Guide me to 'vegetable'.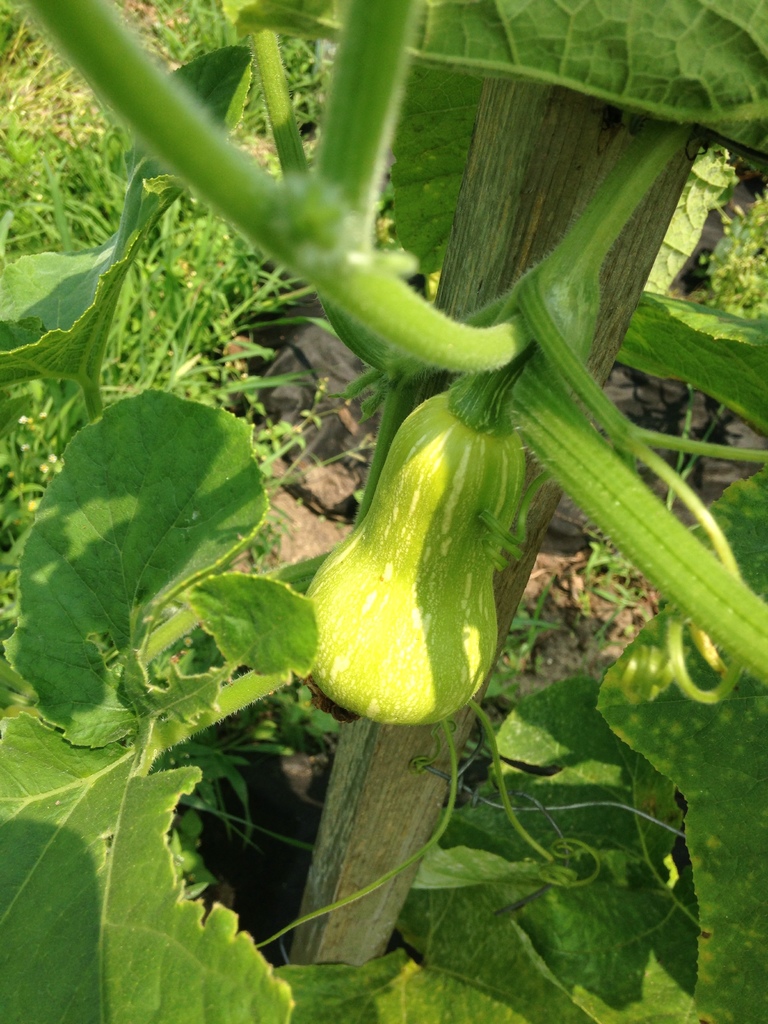
Guidance: 304/346/537/720.
